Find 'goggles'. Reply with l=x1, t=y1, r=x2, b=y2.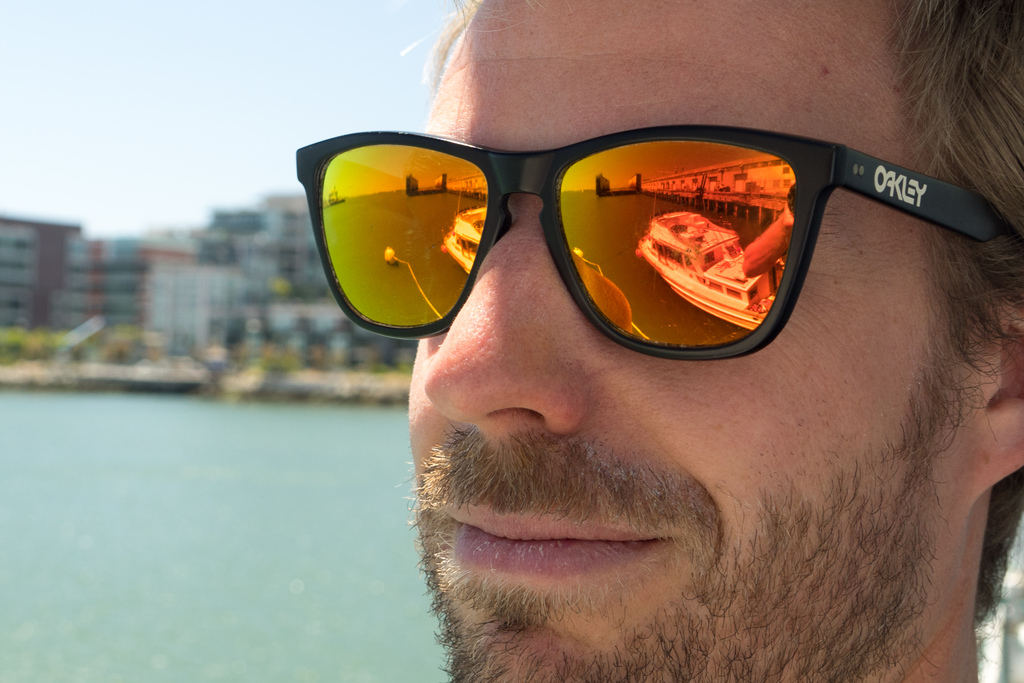
l=273, t=128, r=1010, b=379.
